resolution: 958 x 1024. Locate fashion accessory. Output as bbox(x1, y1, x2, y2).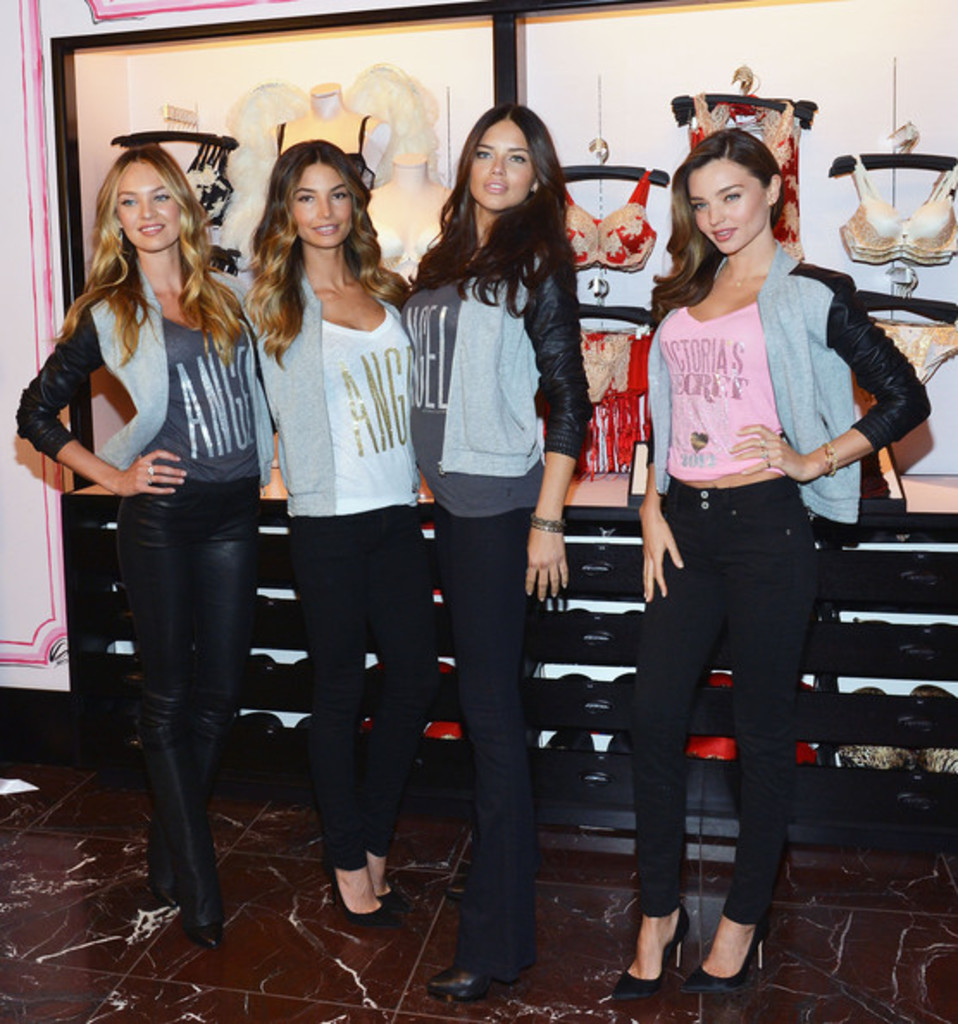
bbox(152, 886, 181, 907).
